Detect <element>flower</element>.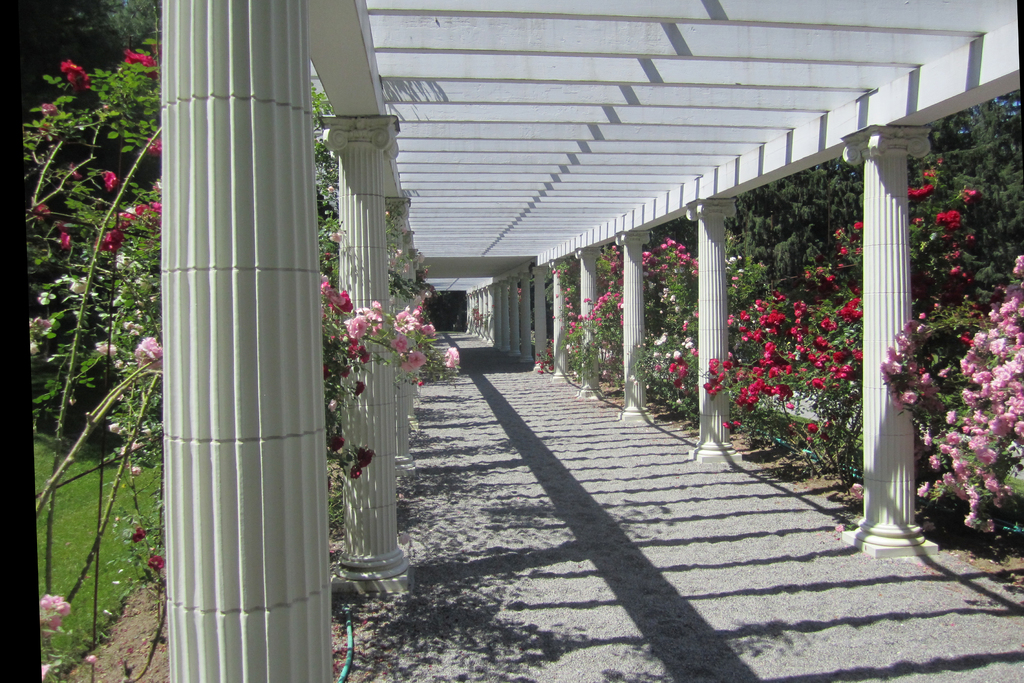
Detected at bbox=(105, 170, 119, 191).
